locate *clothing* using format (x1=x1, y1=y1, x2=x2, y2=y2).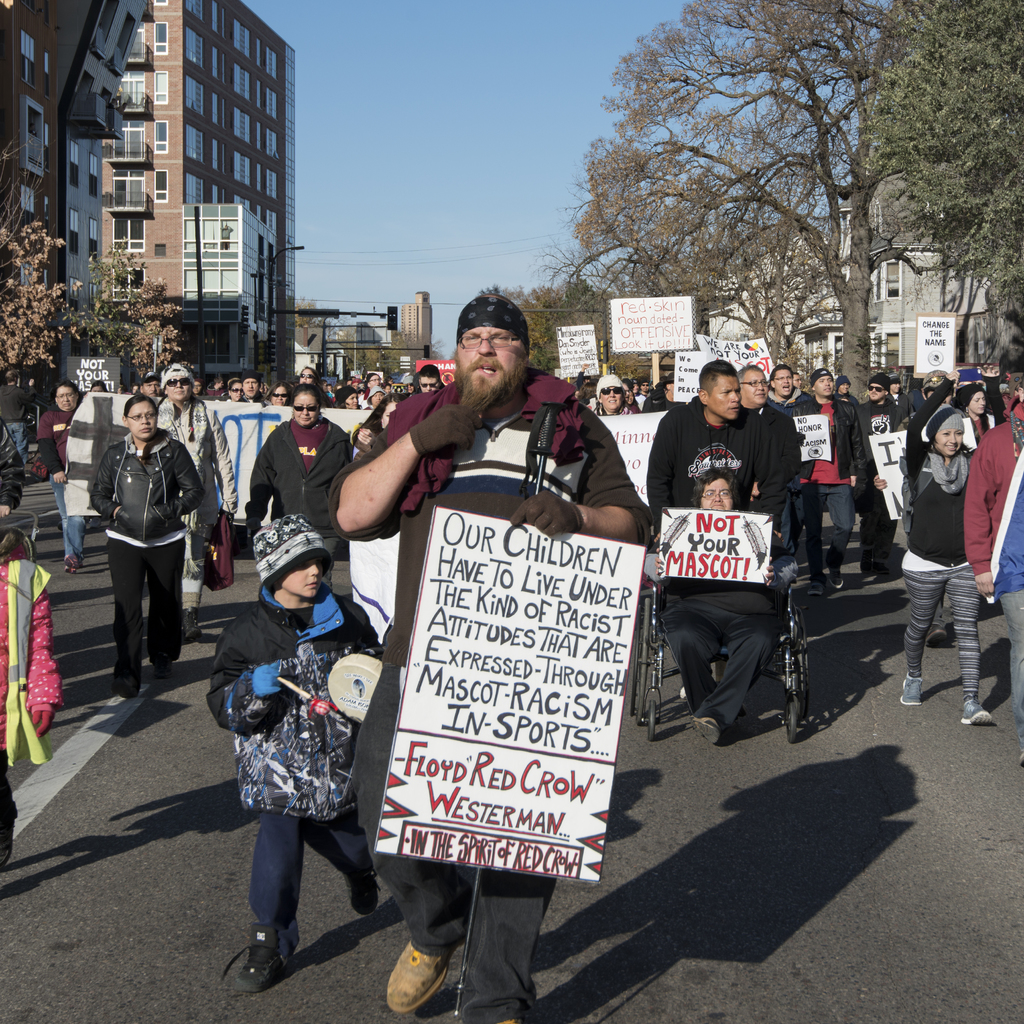
(x1=854, y1=392, x2=901, y2=571).
